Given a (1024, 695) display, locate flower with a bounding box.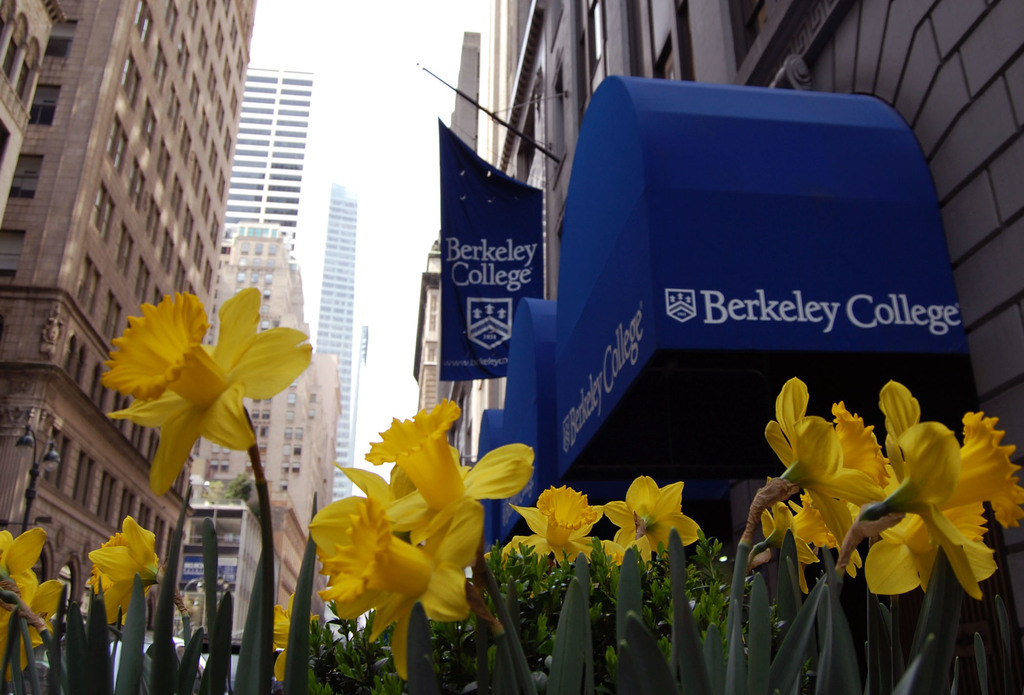
Located: crop(0, 528, 65, 678).
